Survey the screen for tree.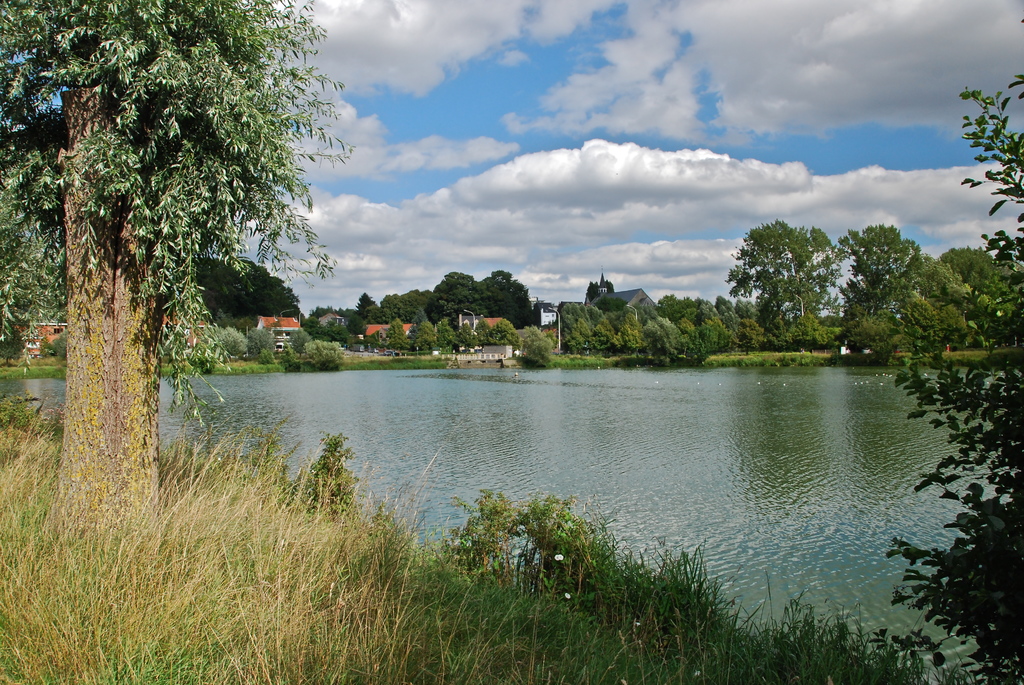
Survey found: bbox=(845, 225, 929, 358).
